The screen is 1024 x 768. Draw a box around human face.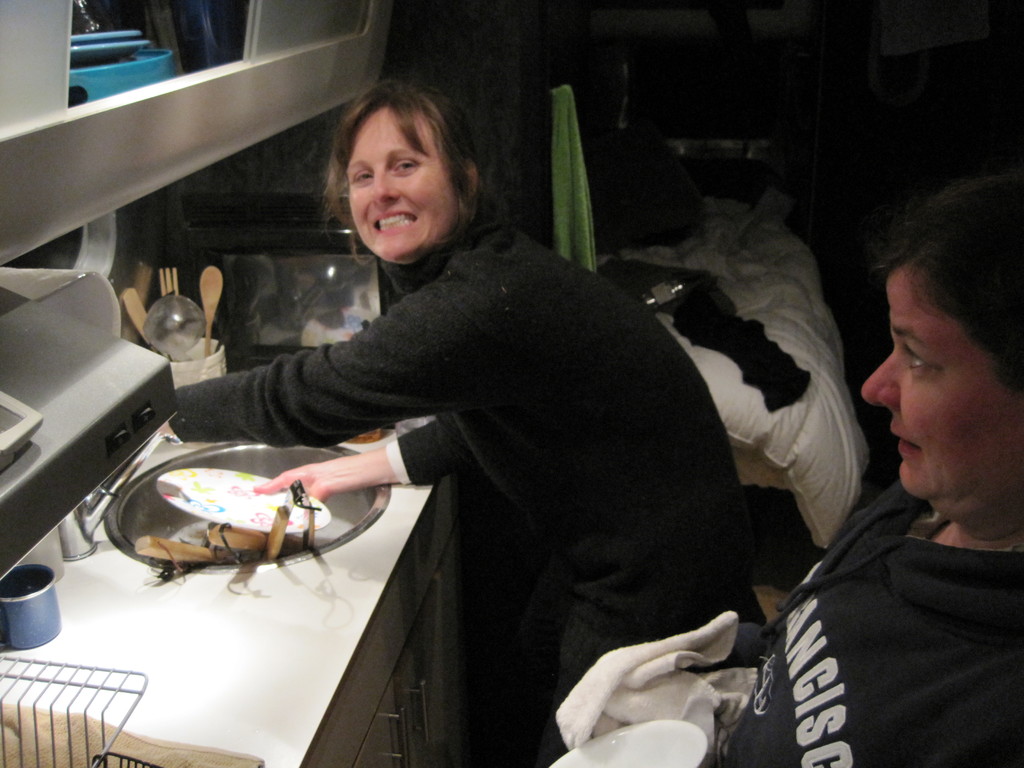
<bbox>863, 260, 1023, 516</bbox>.
